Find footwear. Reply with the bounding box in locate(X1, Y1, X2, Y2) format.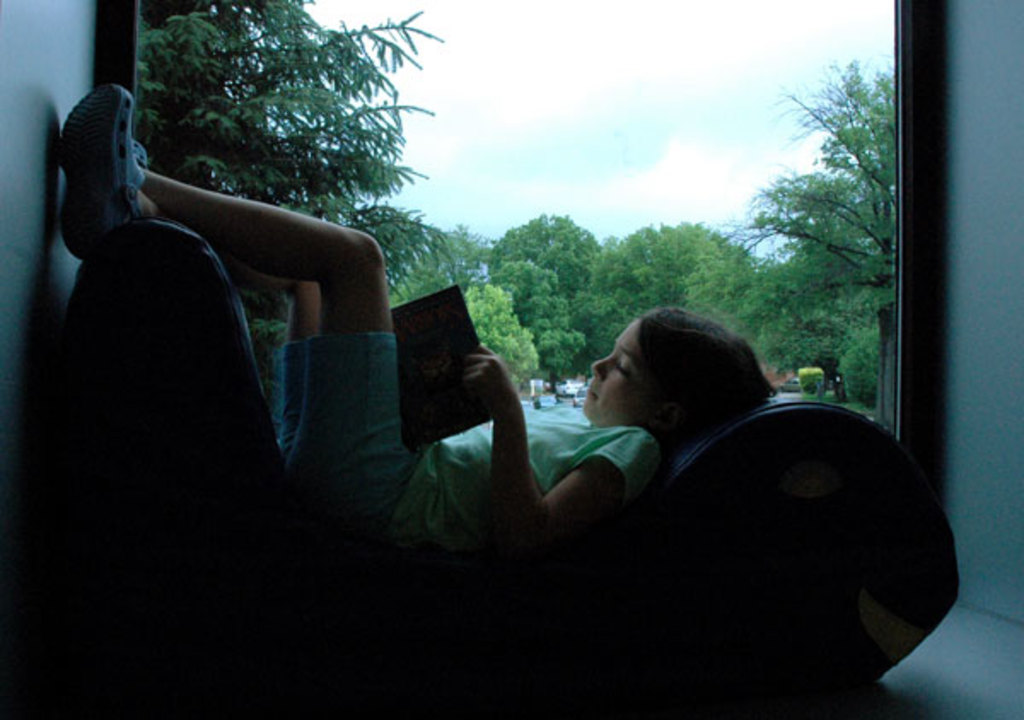
locate(58, 78, 143, 259).
